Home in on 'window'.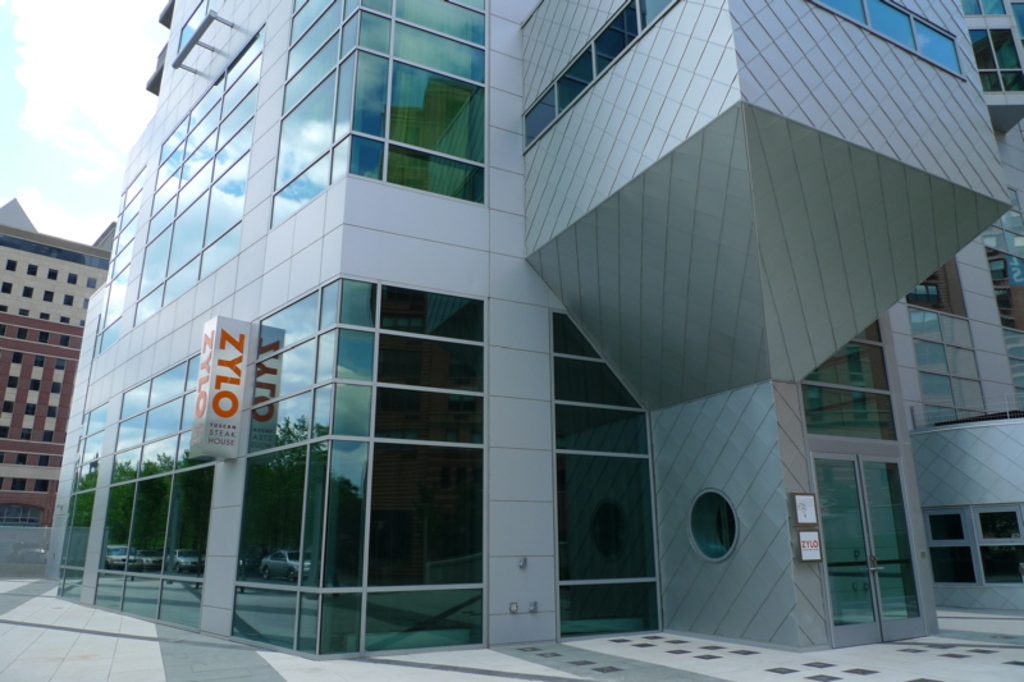
Homed in at 3/320/8/334.
